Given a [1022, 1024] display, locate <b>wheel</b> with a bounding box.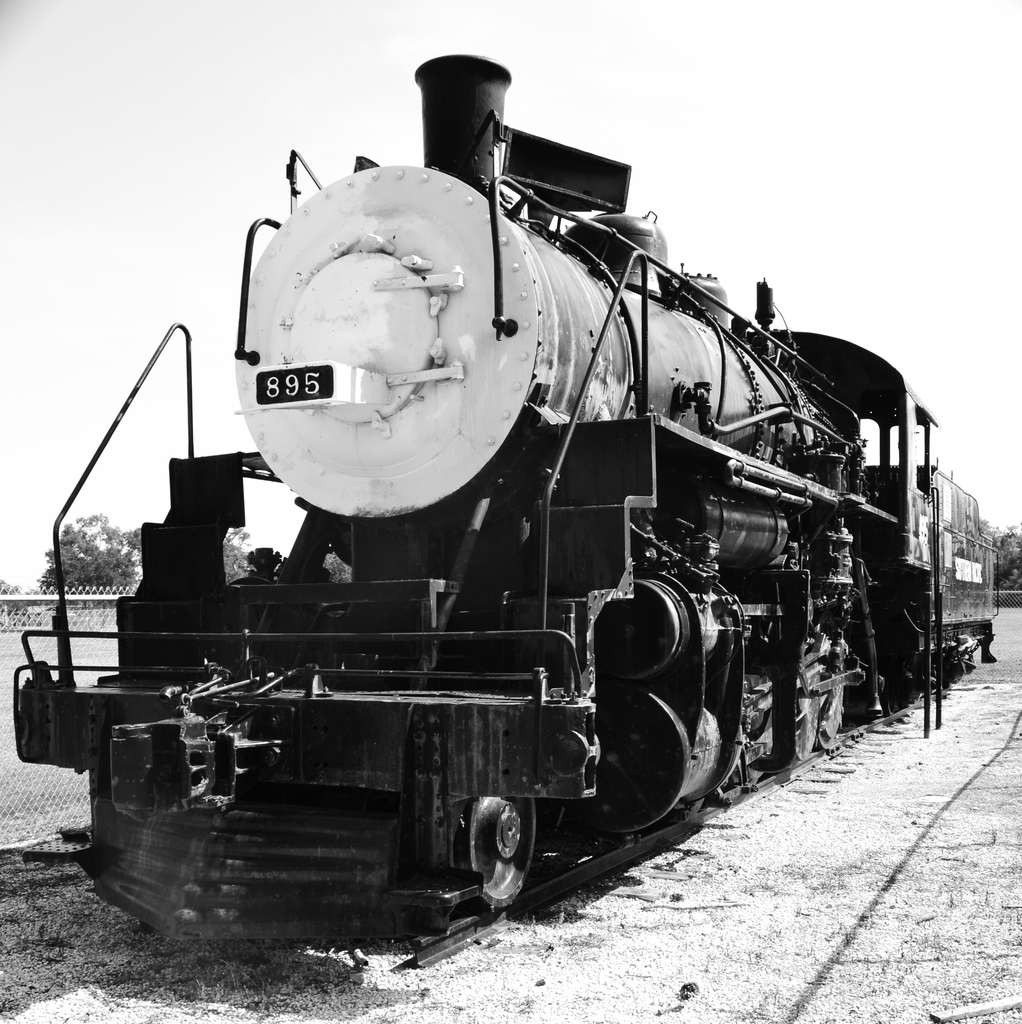
Located: rect(458, 789, 524, 906).
